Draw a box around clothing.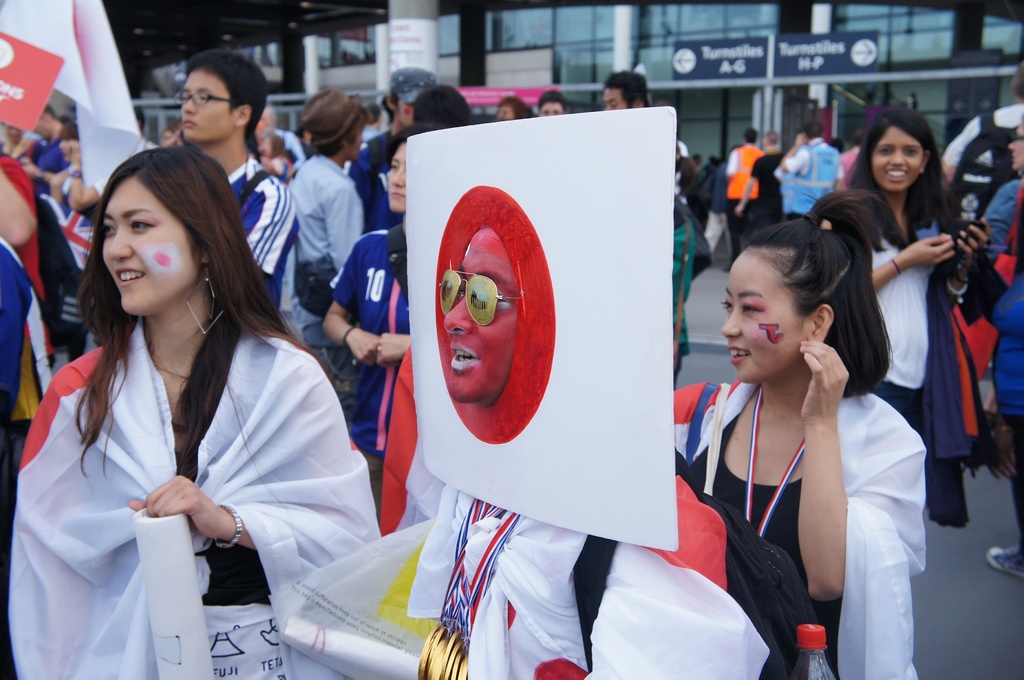
select_region(324, 215, 423, 431).
